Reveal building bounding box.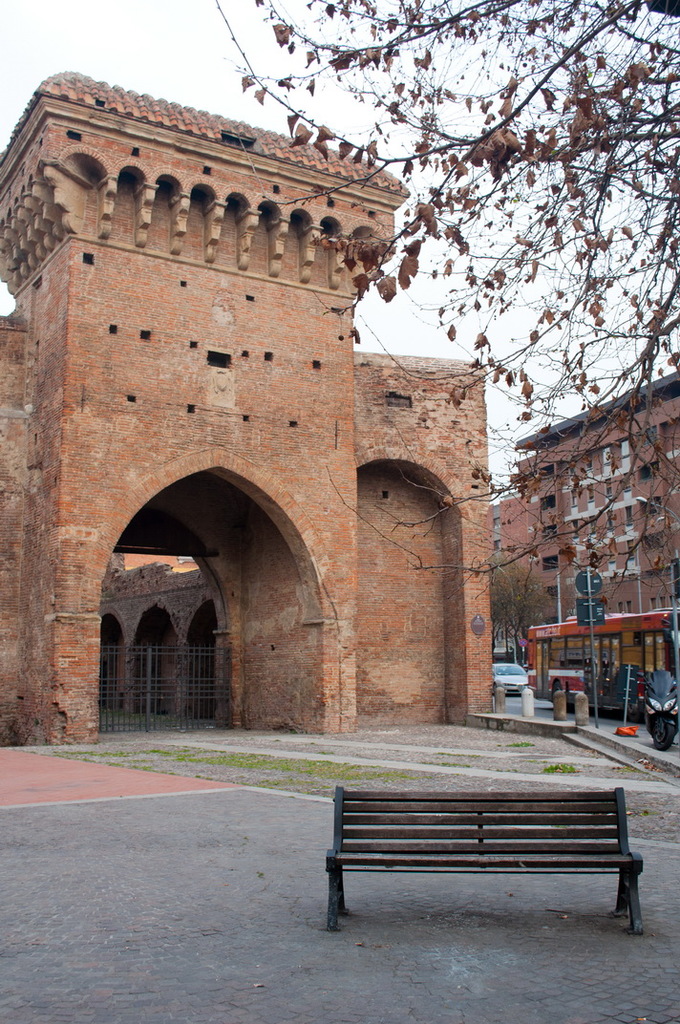
Revealed: <box>518,377,679,611</box>.
